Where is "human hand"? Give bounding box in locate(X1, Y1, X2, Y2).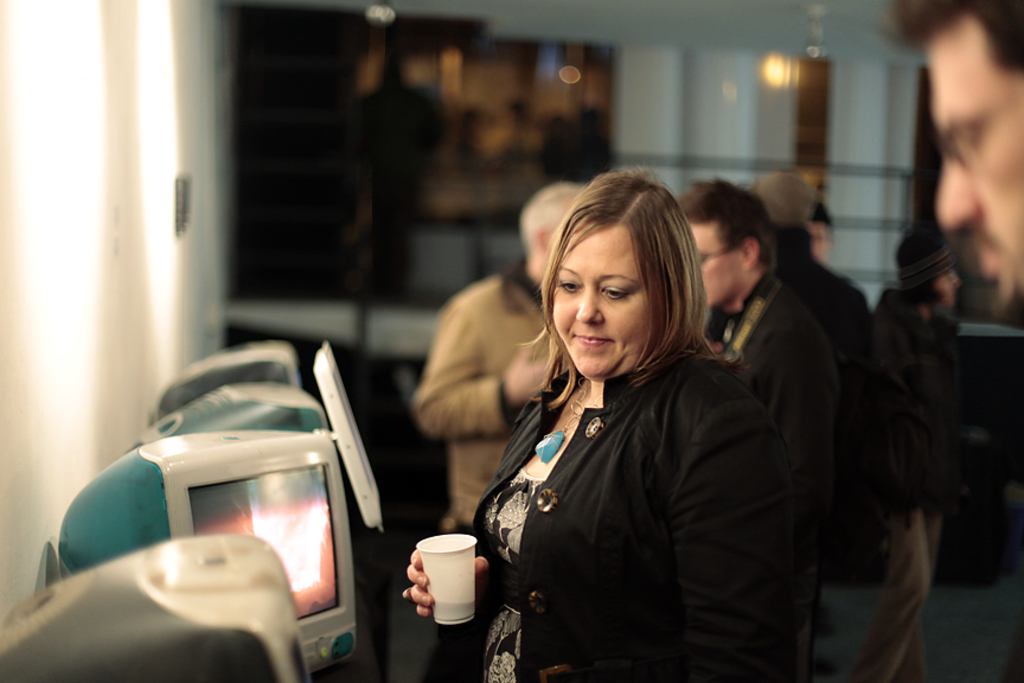
locate(407, 550, 488, 619).
